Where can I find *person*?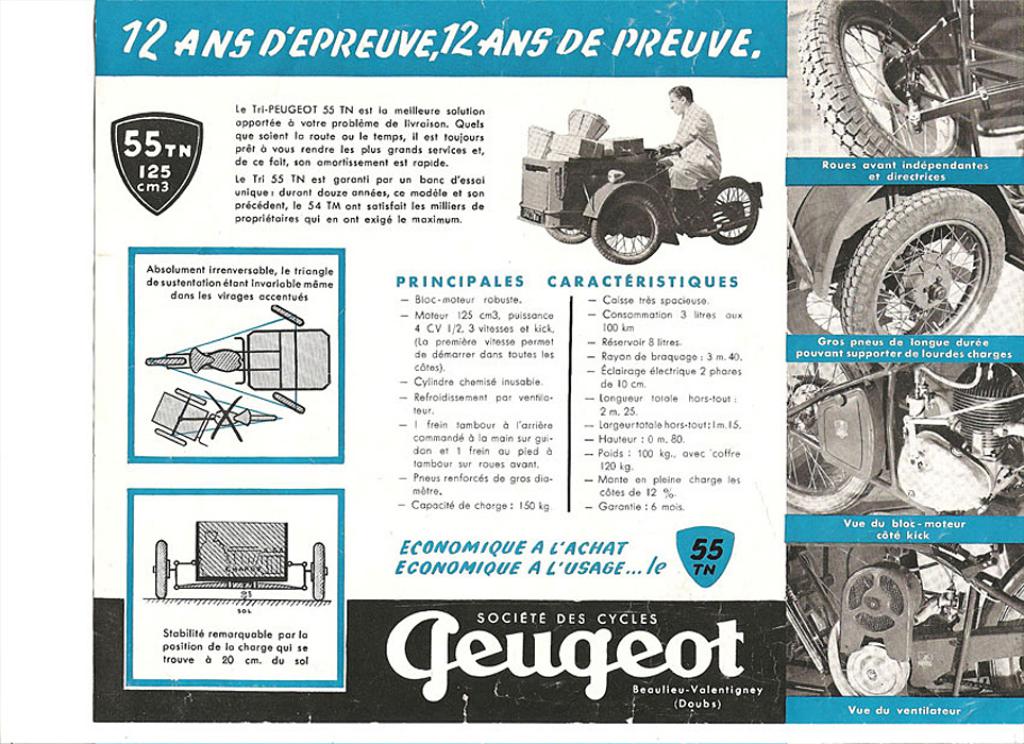
You can find it at 664,73,732,205.
